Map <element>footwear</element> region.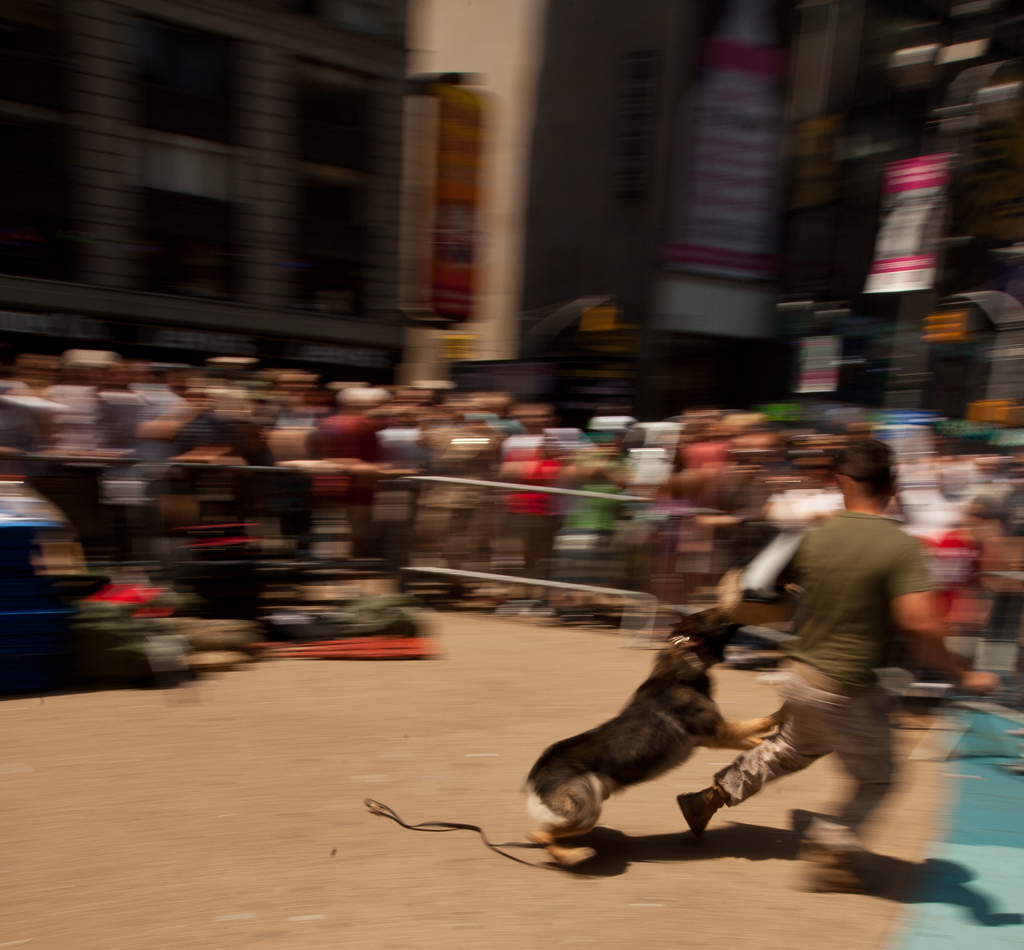
Mapped to x1=675 y1=786 x2=712 y2=835.
